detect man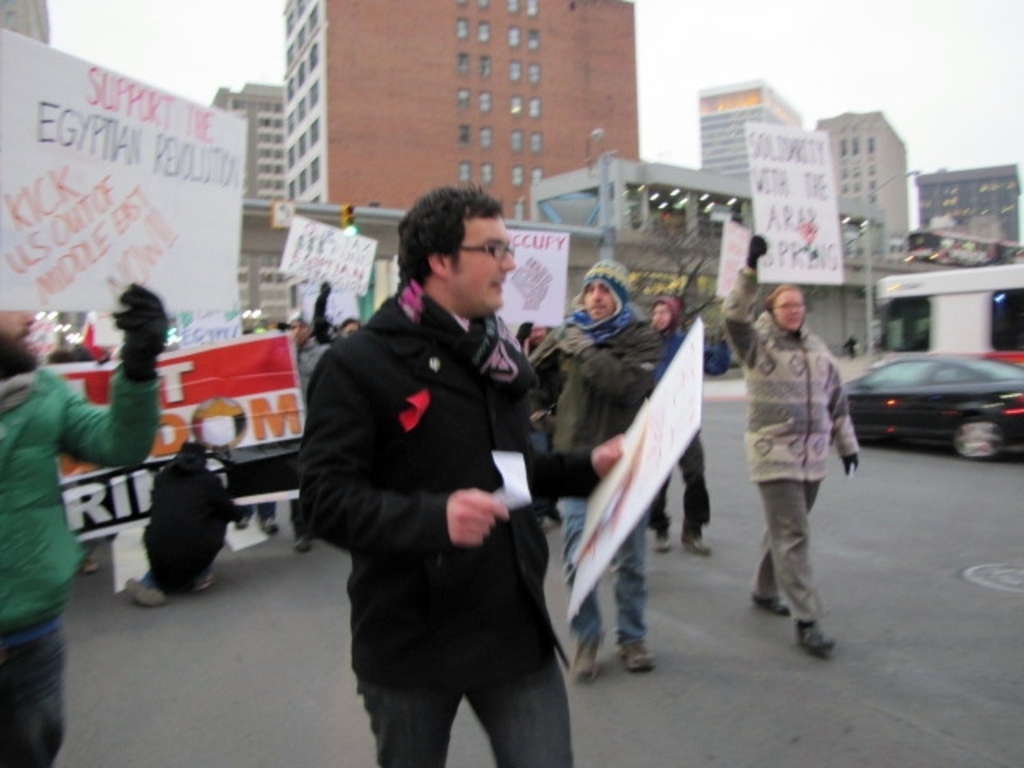
650,294,725,555
